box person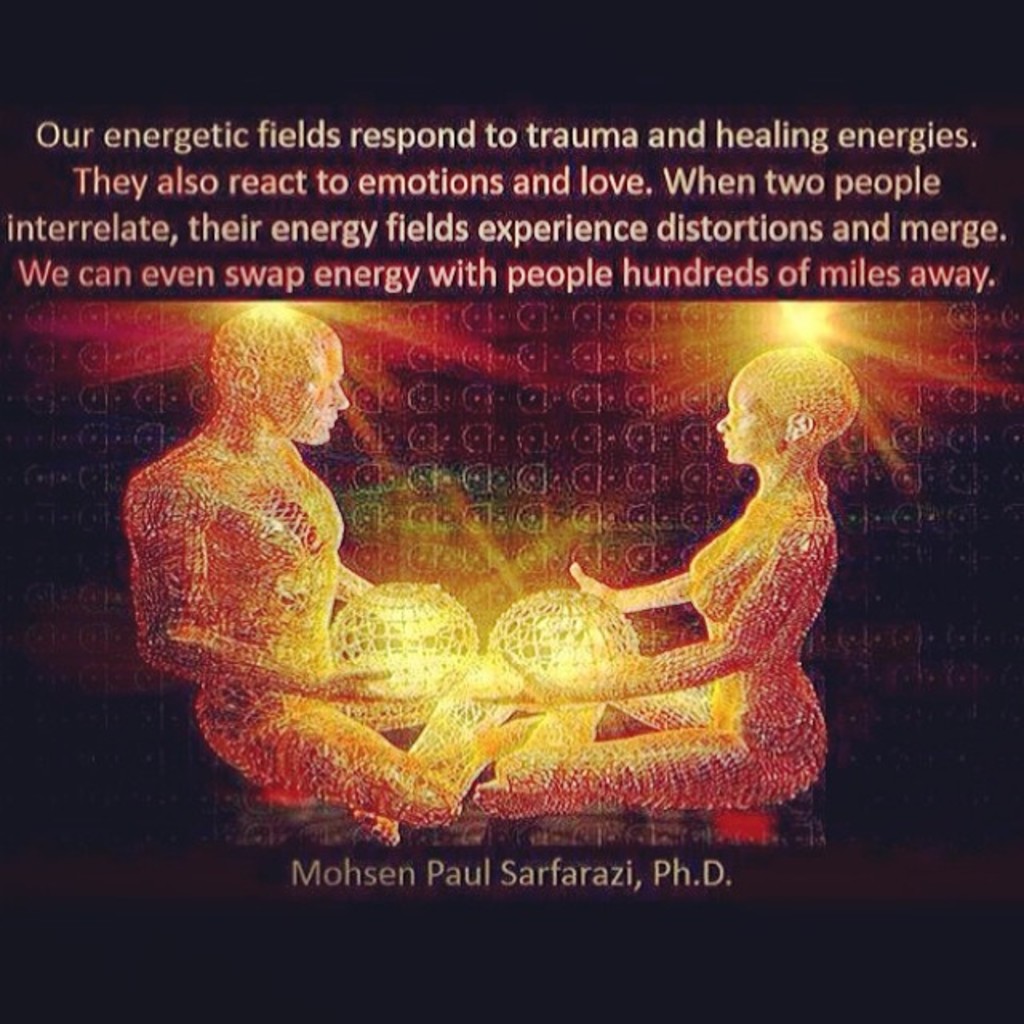
box=[125, 274, 427, 757]
